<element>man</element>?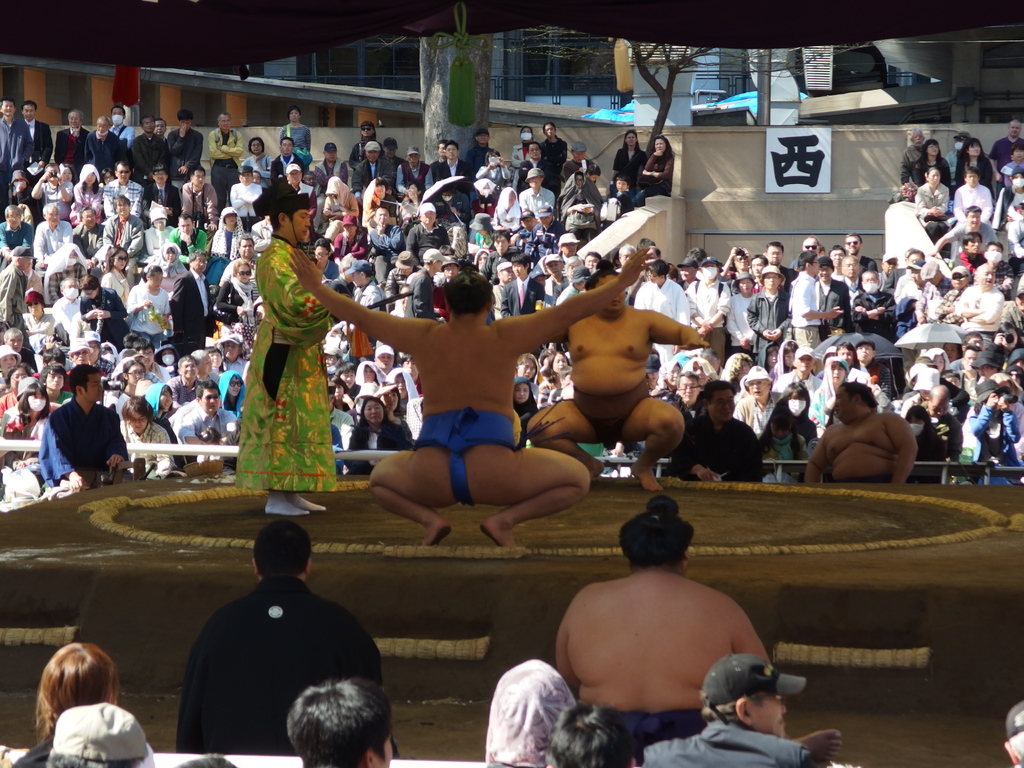
{"x1": 209, "y1": 330, "x2": 252, "y2": 380}
